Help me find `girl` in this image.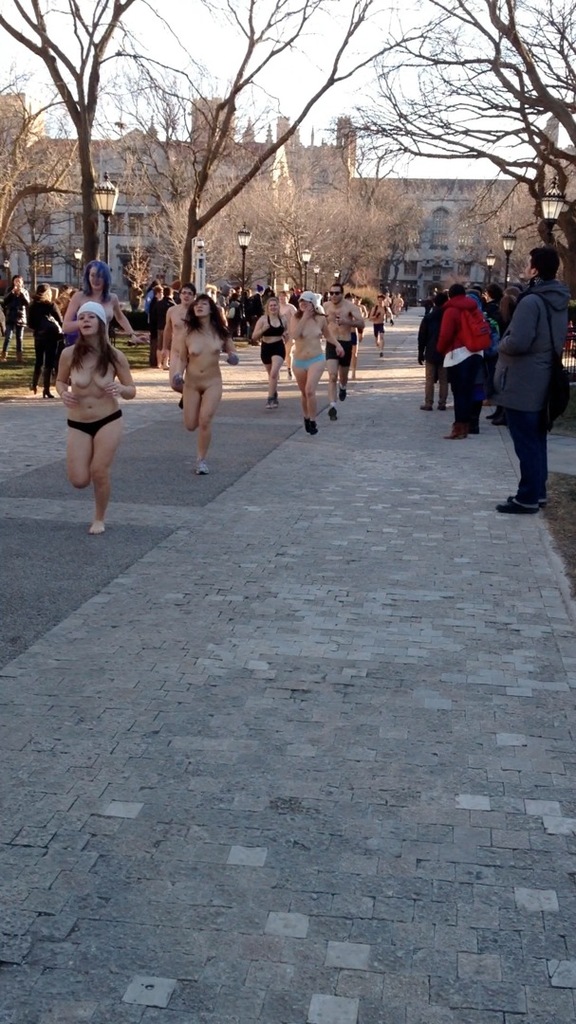
Found it: x1=293, y1=292, x2=346, y2=437.
